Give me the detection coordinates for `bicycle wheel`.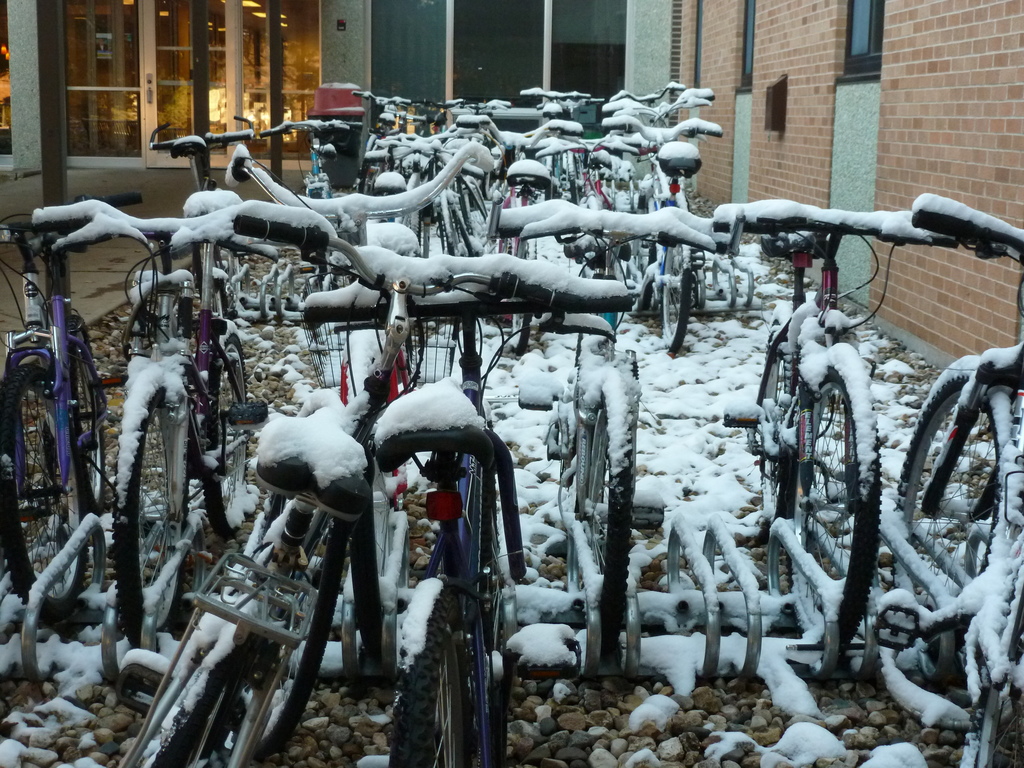
(482, 415, 500, 573).
